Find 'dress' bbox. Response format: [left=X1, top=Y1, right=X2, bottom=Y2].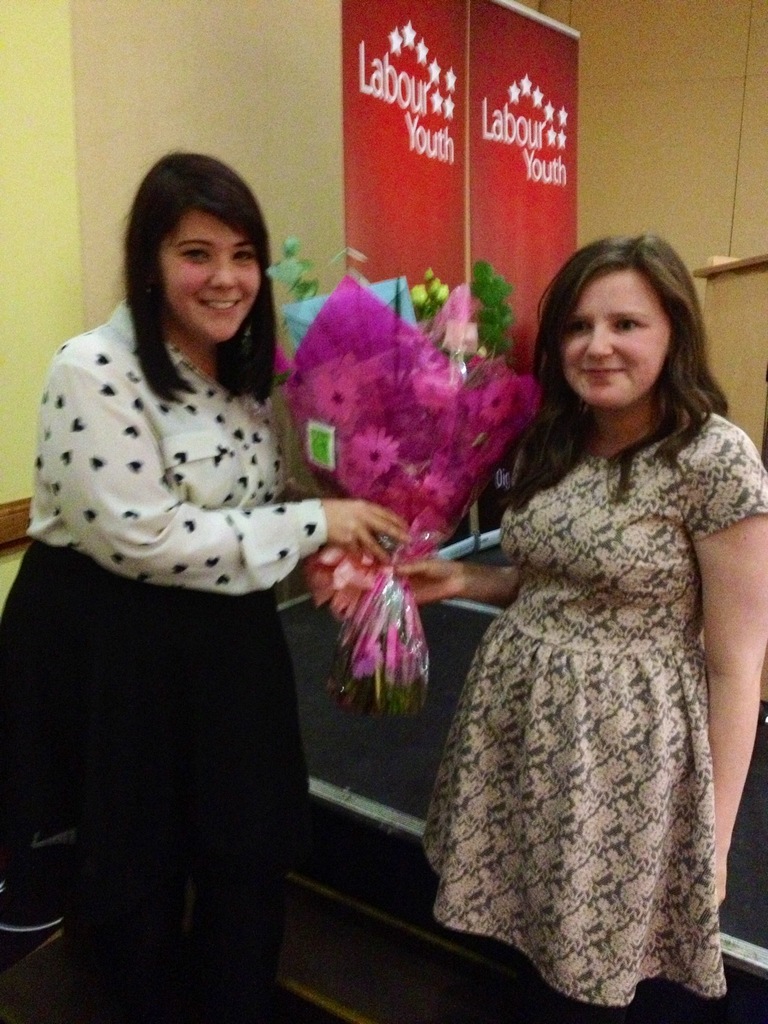
[left=415, top=417, right=767, bottom=1010].
